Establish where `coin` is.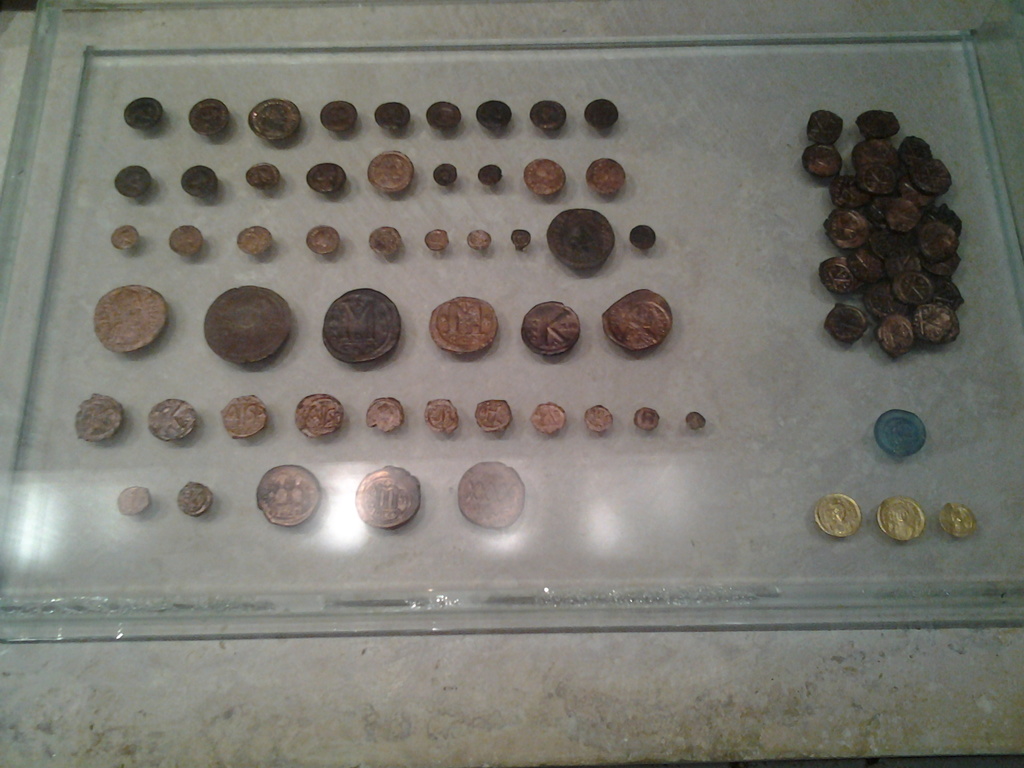
Established at [x1=474, y1=99, x2=513, y2=130].
